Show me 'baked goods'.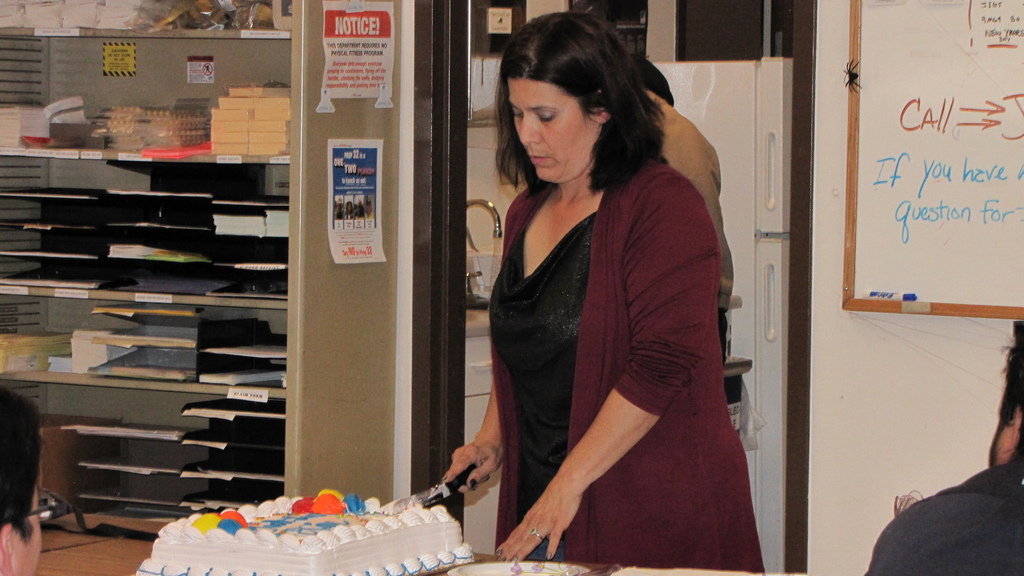
'baked goods' is here: detection(135, 489, 477, 575).
